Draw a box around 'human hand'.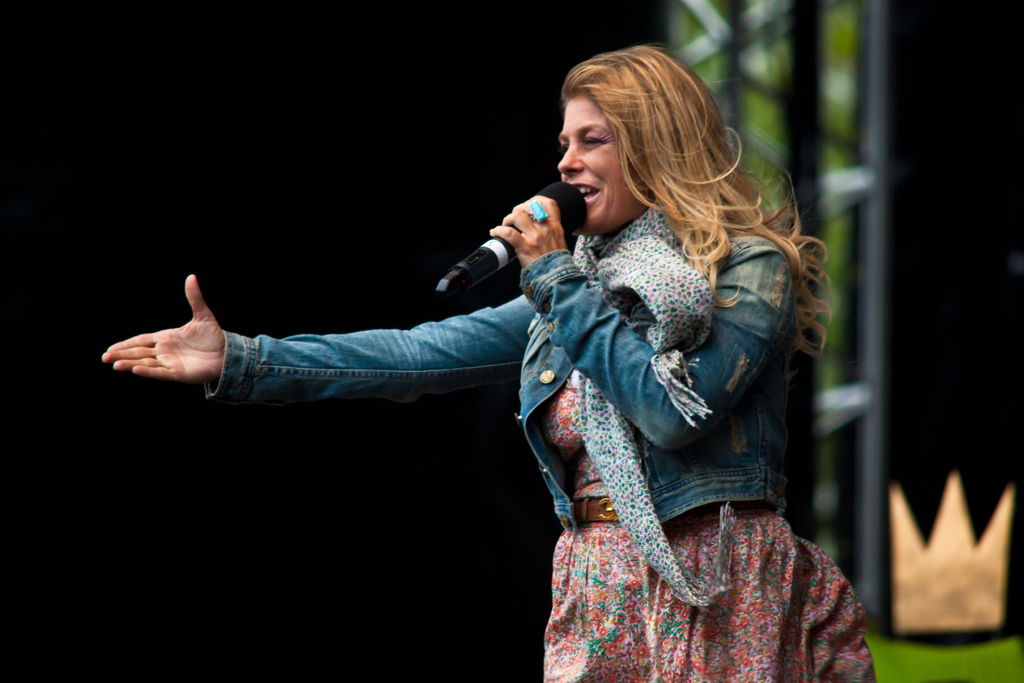
116, 281, 259, 399.
